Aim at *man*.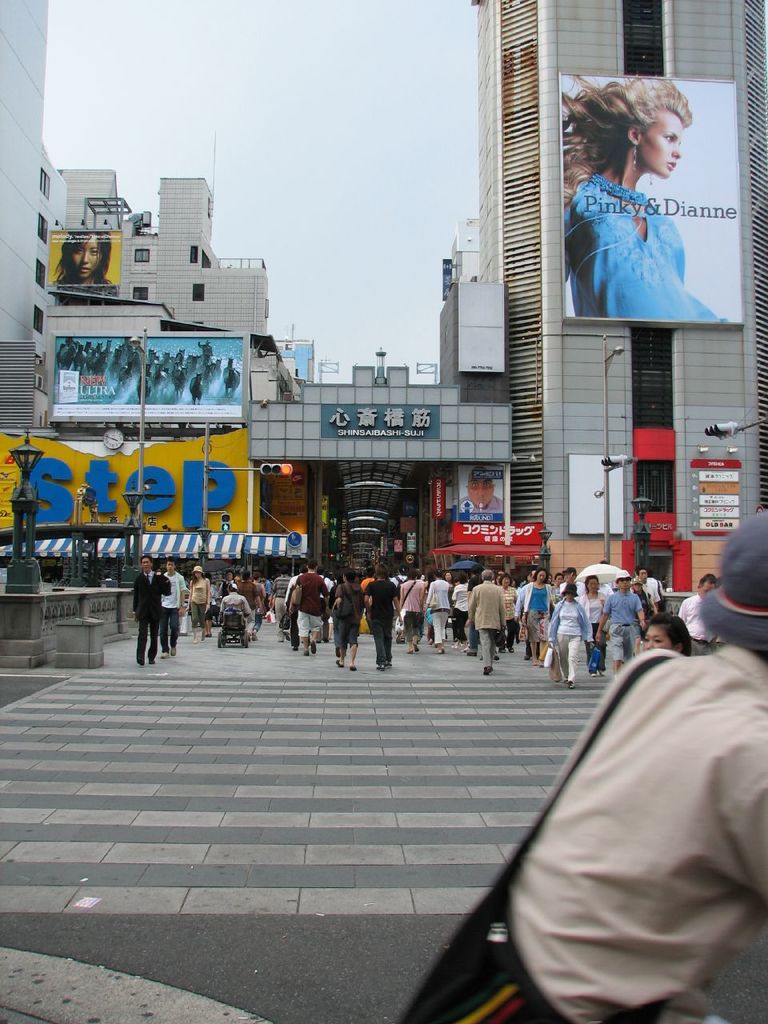
Aimed at bbox=(676, 574, 725, 654).
